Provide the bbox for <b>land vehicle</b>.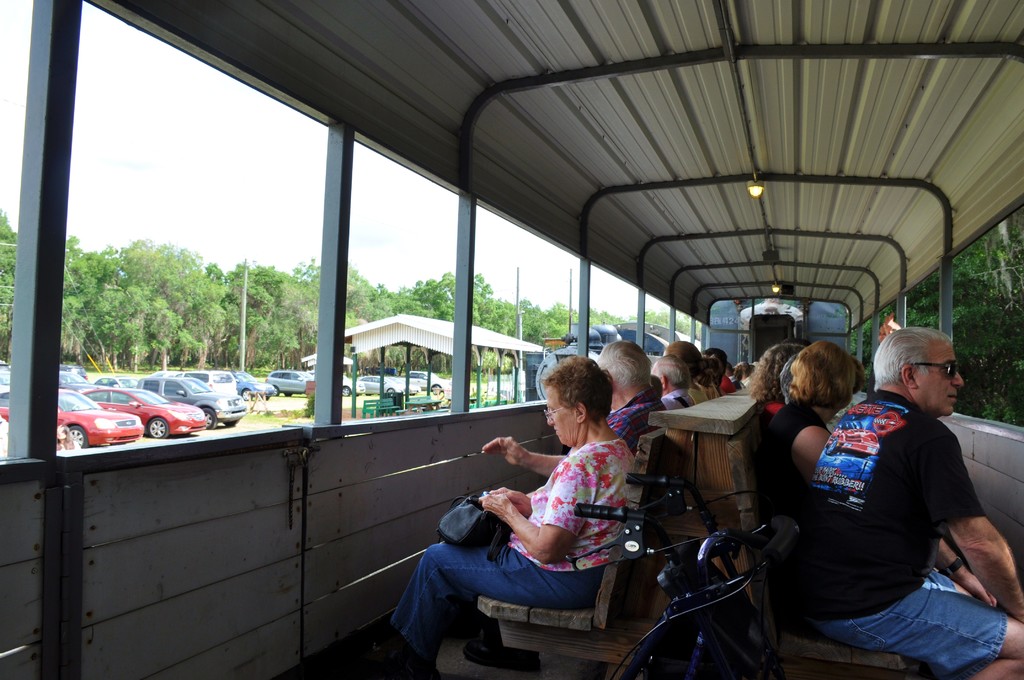
left=60, top=363, right=89, bottom=379.
